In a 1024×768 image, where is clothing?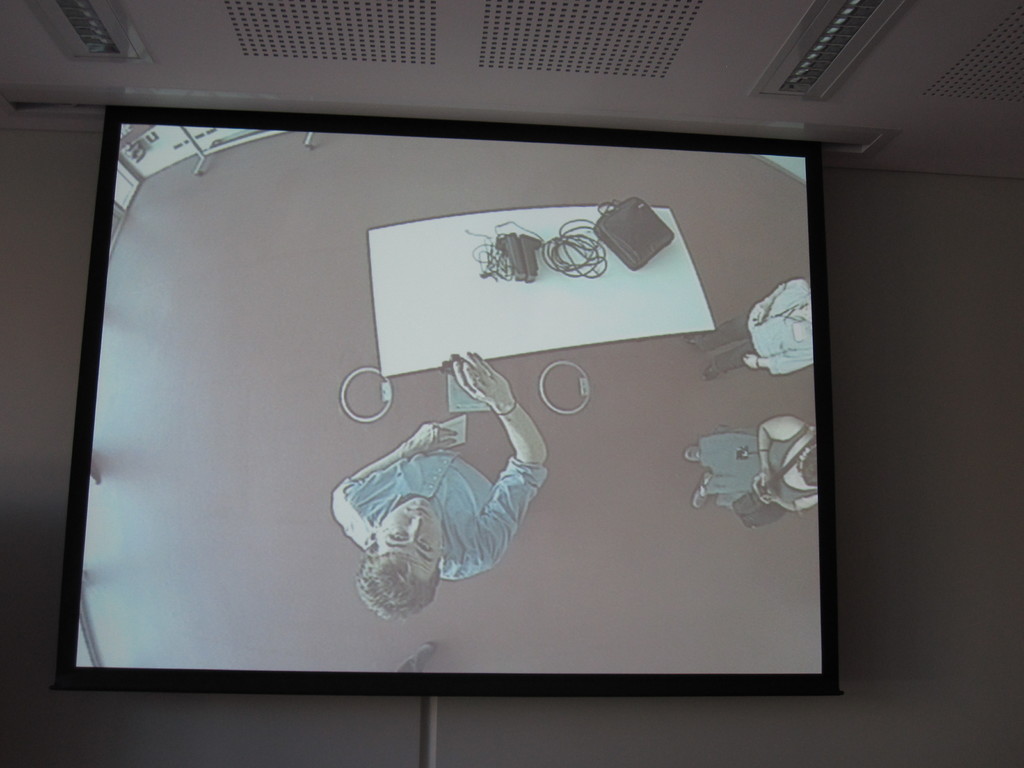
x1=696, y1=435, x2=803, y2=504.
